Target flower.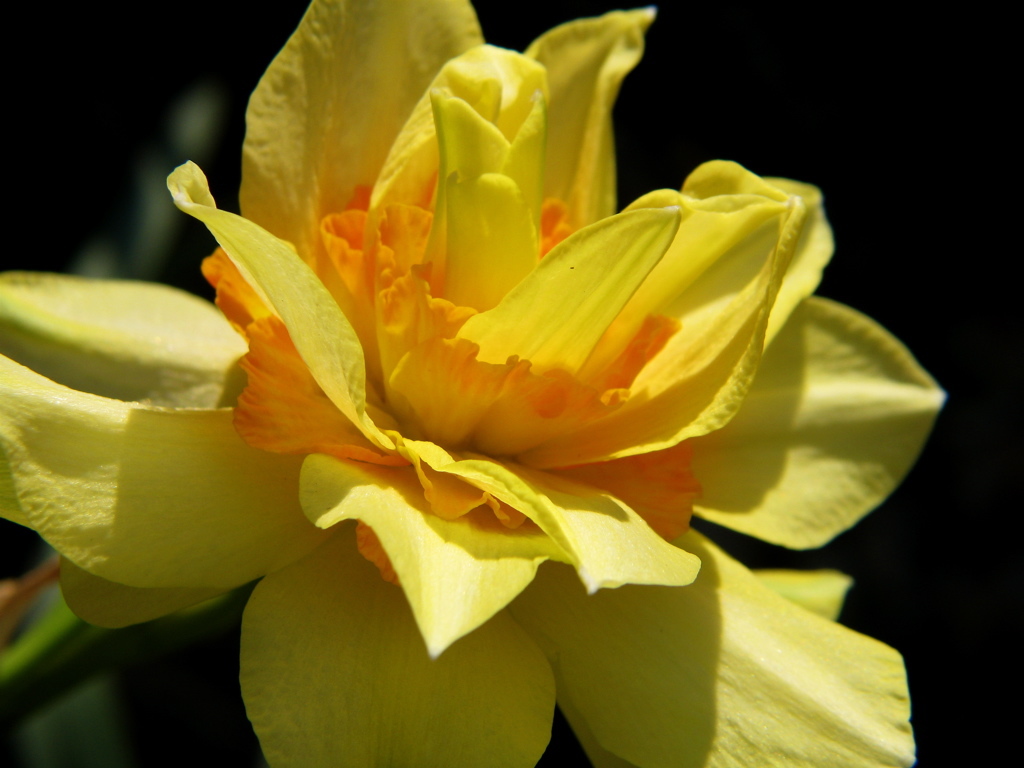
Target region: {"left": 84, "top": 0, "right": 921, "bottom": 717}.
